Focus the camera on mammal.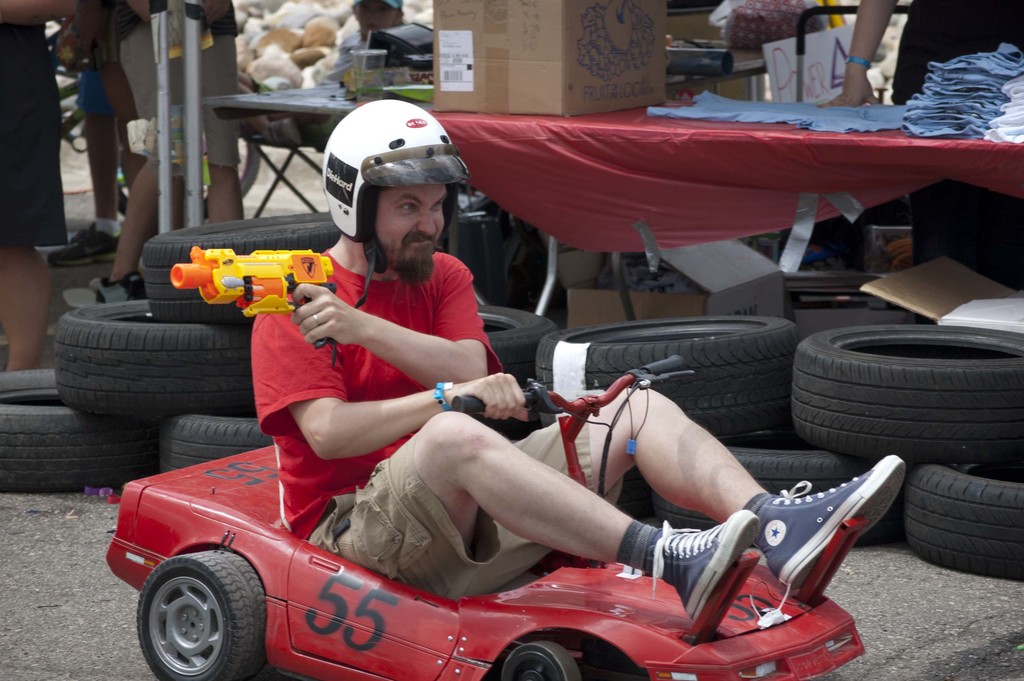
Focus region: {"x1": 842, "y1": 0, "x2": 1023, "y2": 95}.
